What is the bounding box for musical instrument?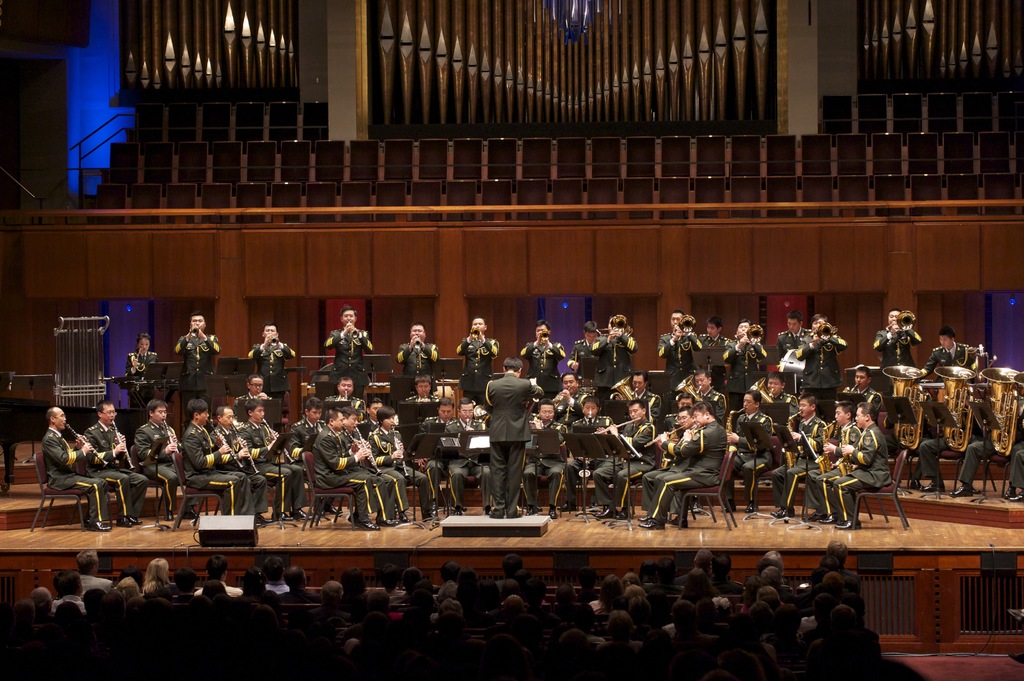
<box>65,424,106,469</box>.
